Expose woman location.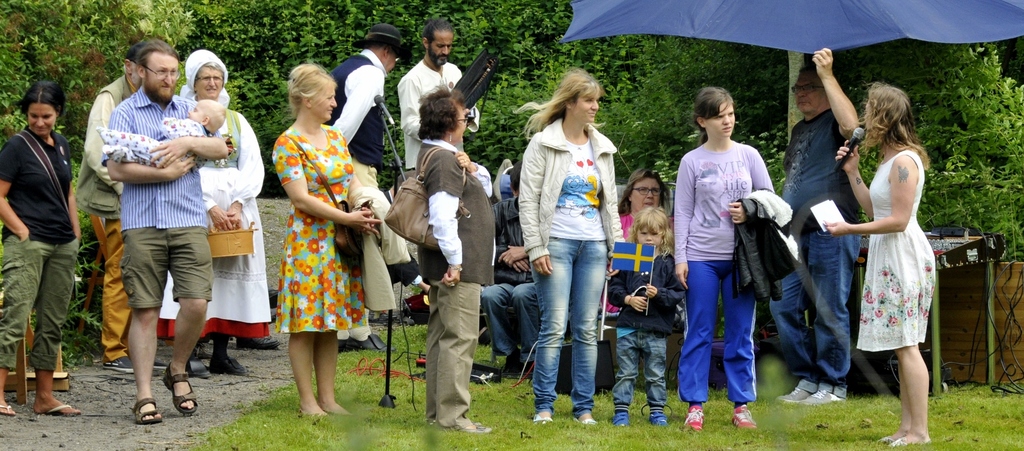
Exposed at bbox(0, 83, 88, 420).
